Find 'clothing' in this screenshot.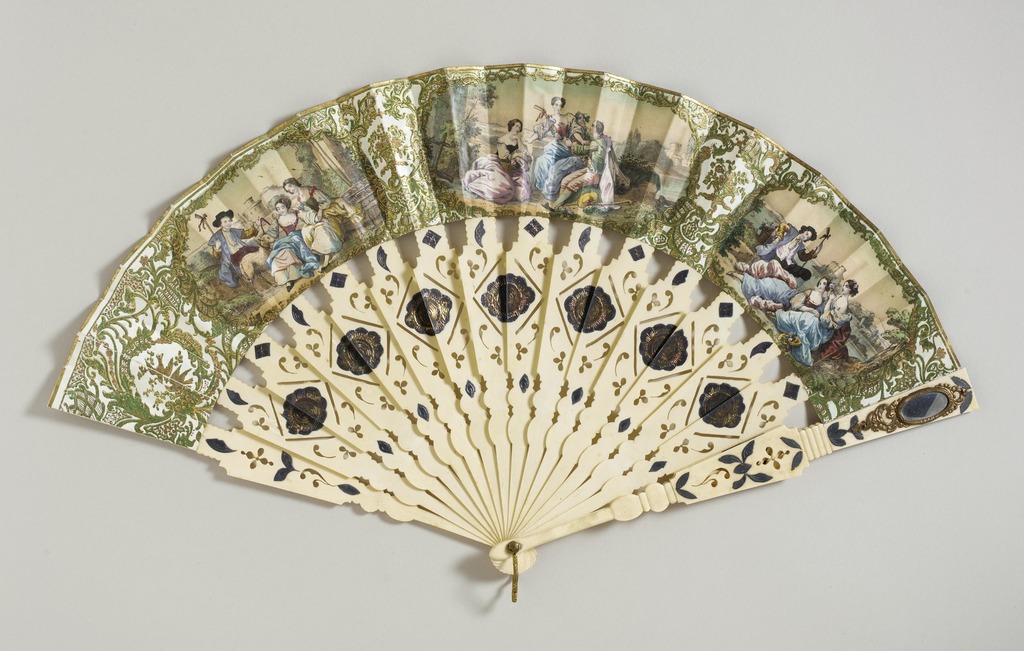
The bounding box for 'clothing' is (x1=557, y1=134, x2=613, y2=208).
